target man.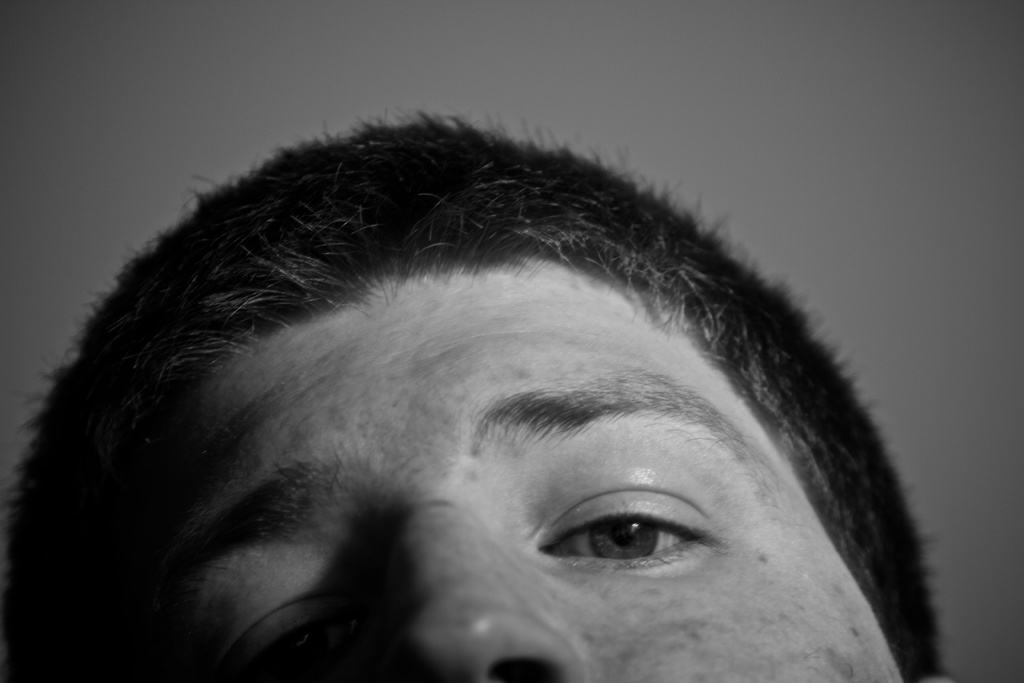
Target region: (34,92,966,682).
